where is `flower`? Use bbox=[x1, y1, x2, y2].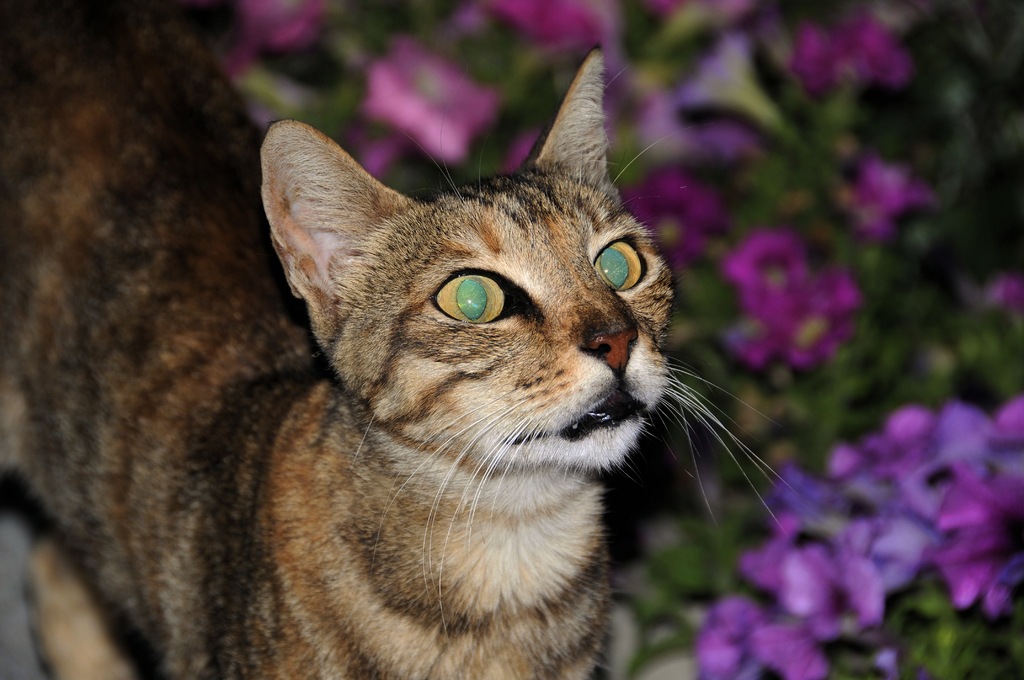
bbox=[362, 28, 492, 161].
